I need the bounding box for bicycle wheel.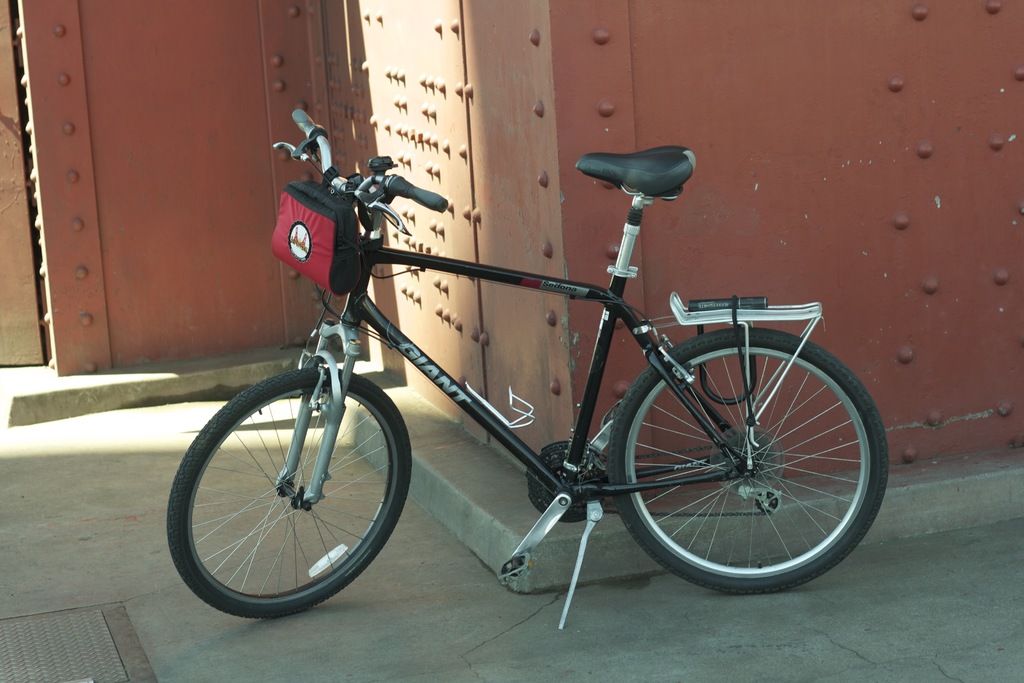
Here it is: x1=165 y1=370 x2=412 y2=618.
